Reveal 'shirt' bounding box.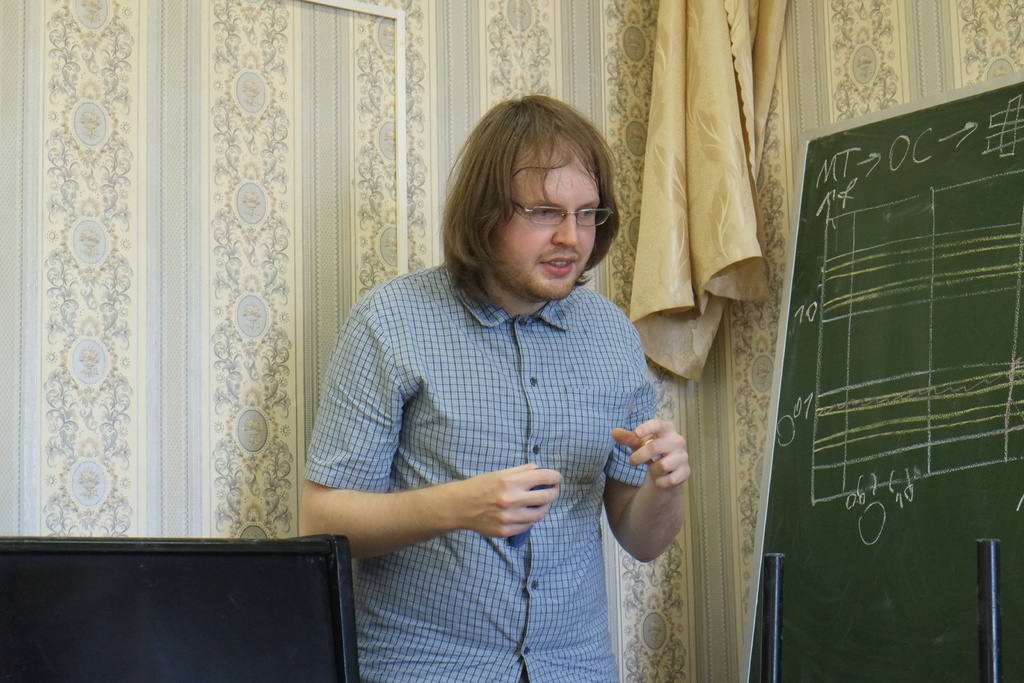
Revealed: Rect(304, 263, 653, 681).
